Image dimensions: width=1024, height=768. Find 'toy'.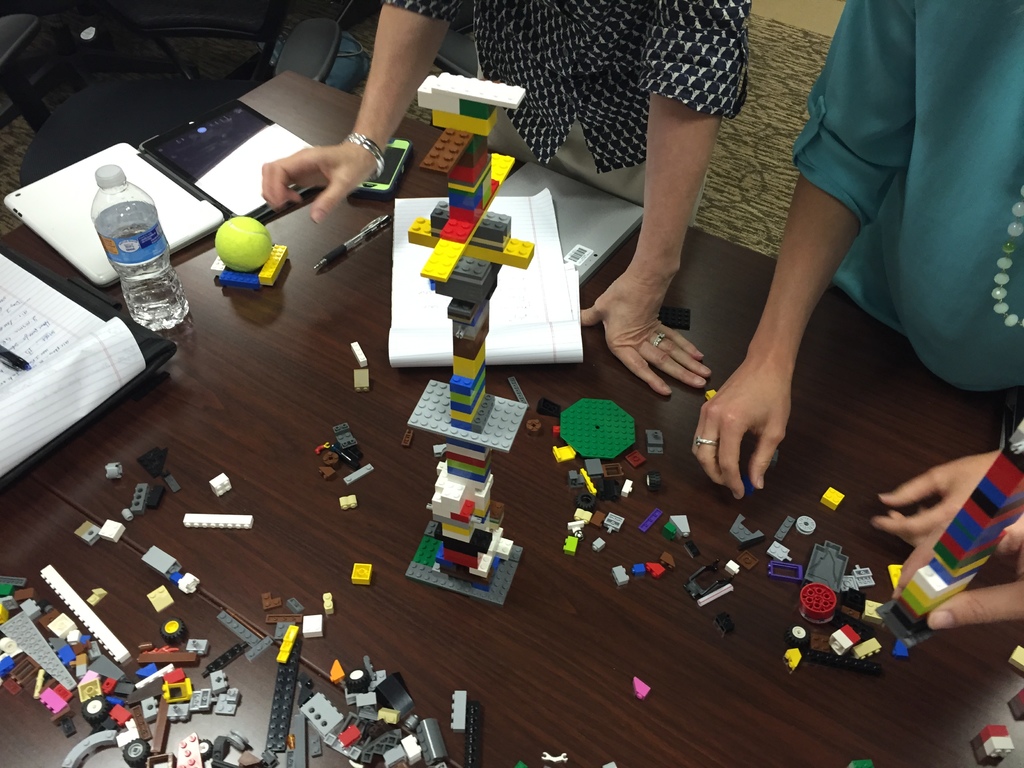
(644, 470, 665, 492).
